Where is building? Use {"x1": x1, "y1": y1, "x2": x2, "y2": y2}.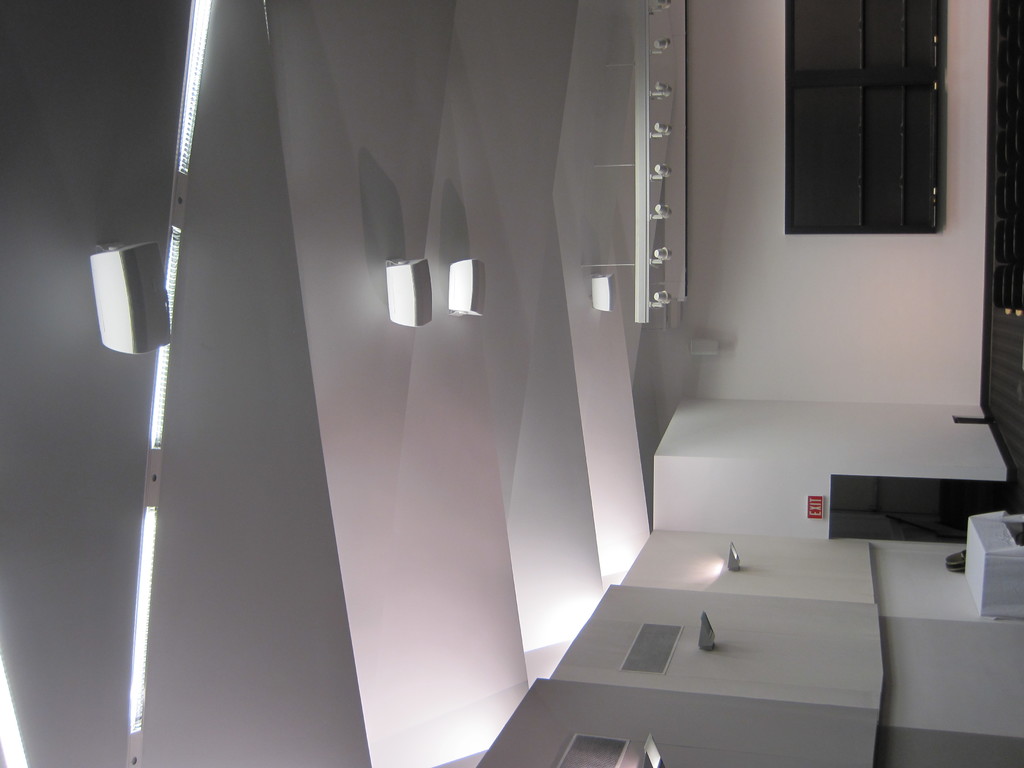
{"x1": 0, "y1": 3, "x2": 1023, "y2": 767}.
